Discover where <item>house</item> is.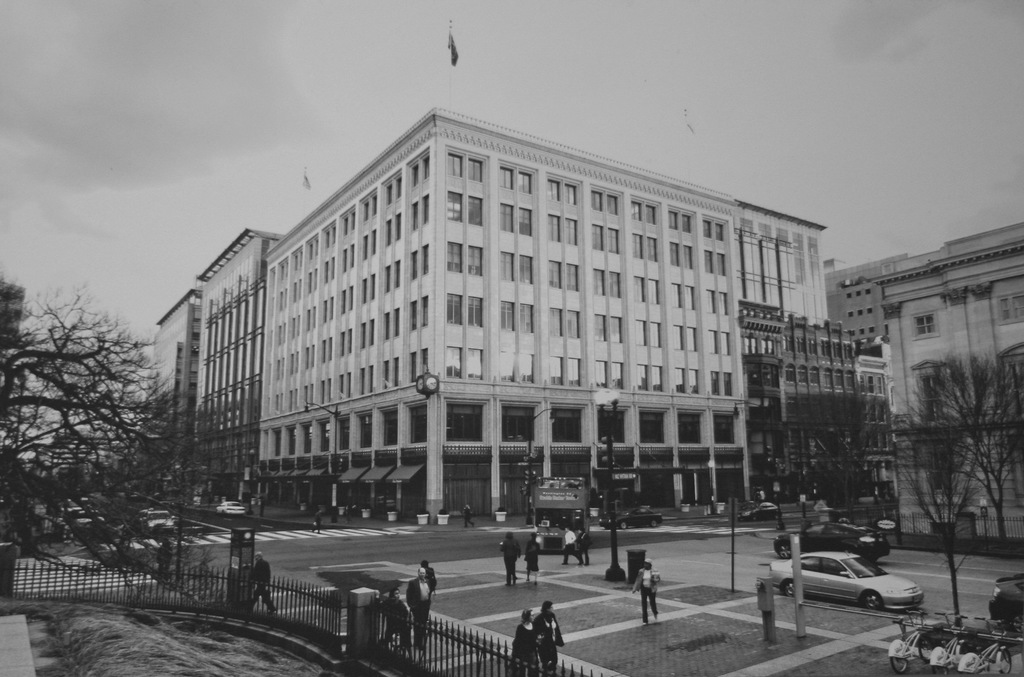
Discovered at {"left": 187, "top": 79, "right": 867, "bottom": 547}.
